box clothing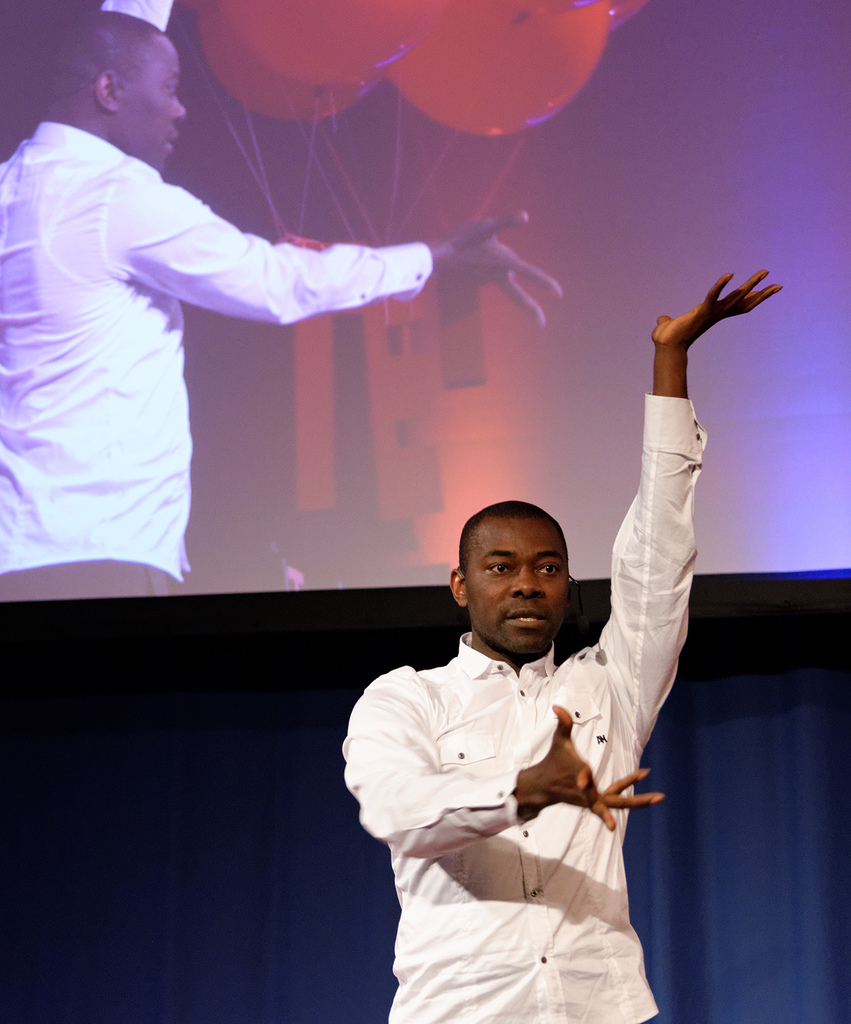
{"x1": 341, "y1": 537, "x2": 704, "y2": 998}
